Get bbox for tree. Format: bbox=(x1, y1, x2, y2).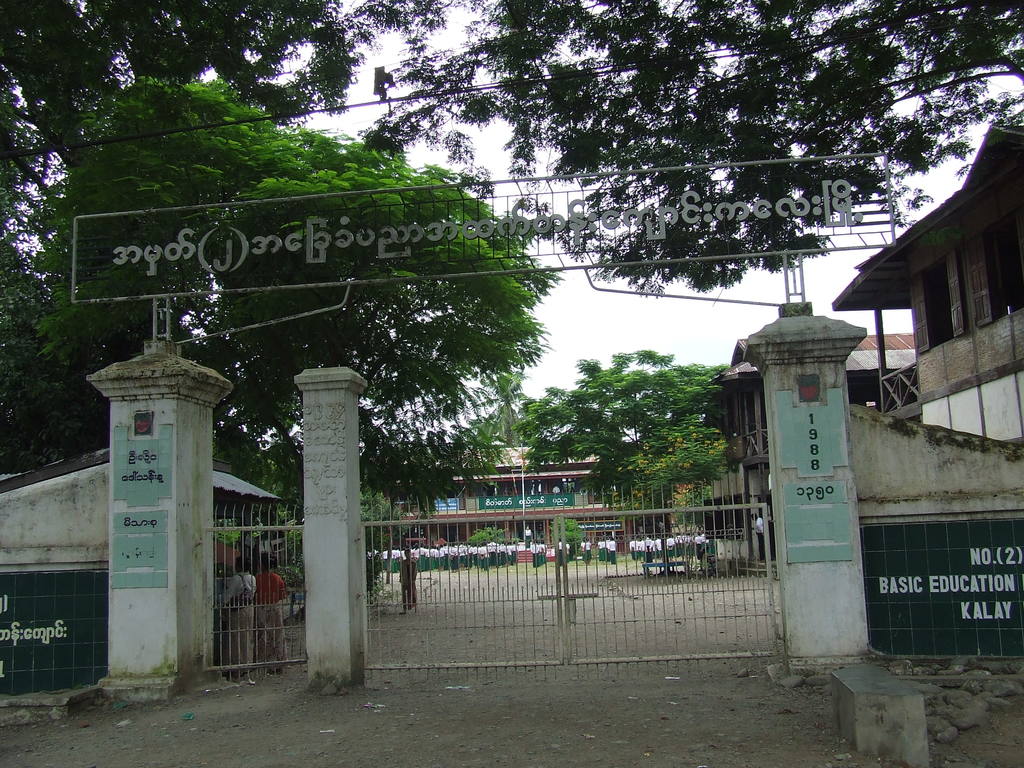
bbox=(536, 340, 740, 524).
